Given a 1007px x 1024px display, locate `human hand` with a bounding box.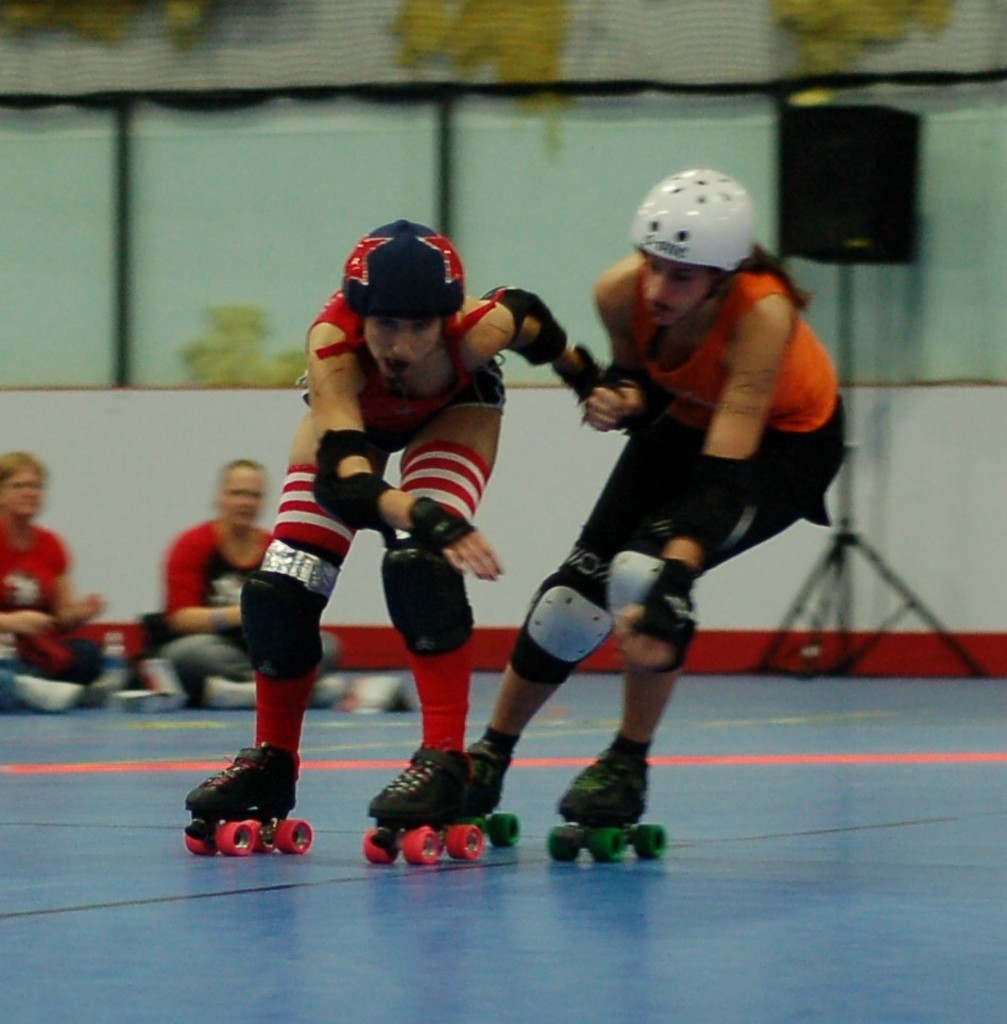
Located: bbox=(568, 366, 615, 398).
